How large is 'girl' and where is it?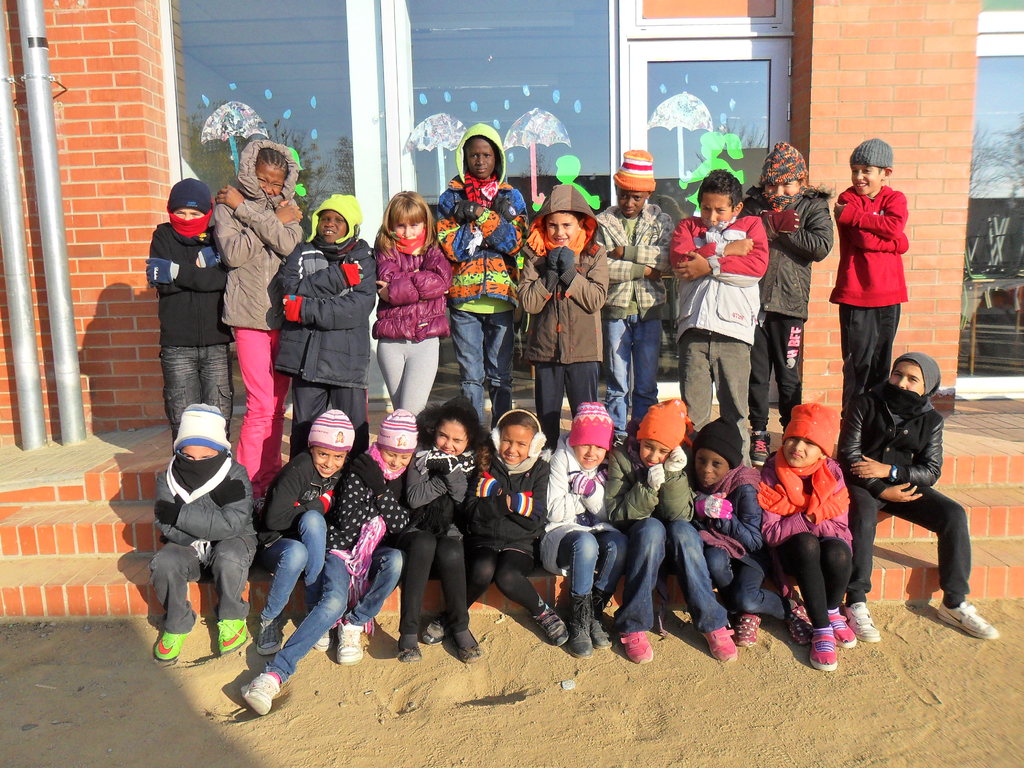
Bounding box: [x1=386, y1=394, x2=475, y2=662].
